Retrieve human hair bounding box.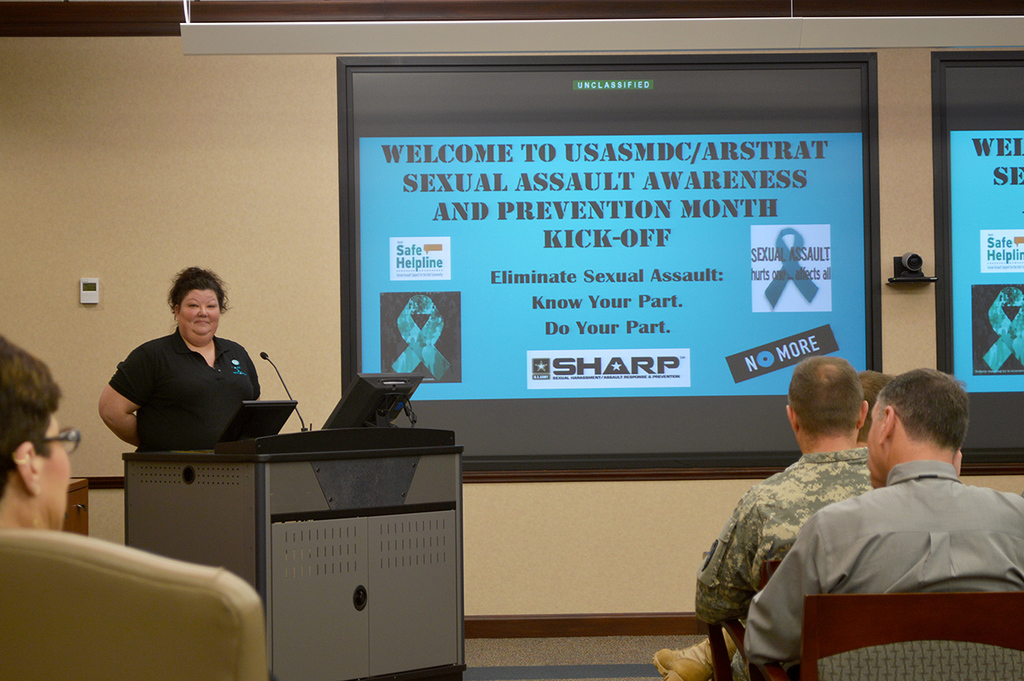
Bounding box: locate(0, 342, 85, 529).
